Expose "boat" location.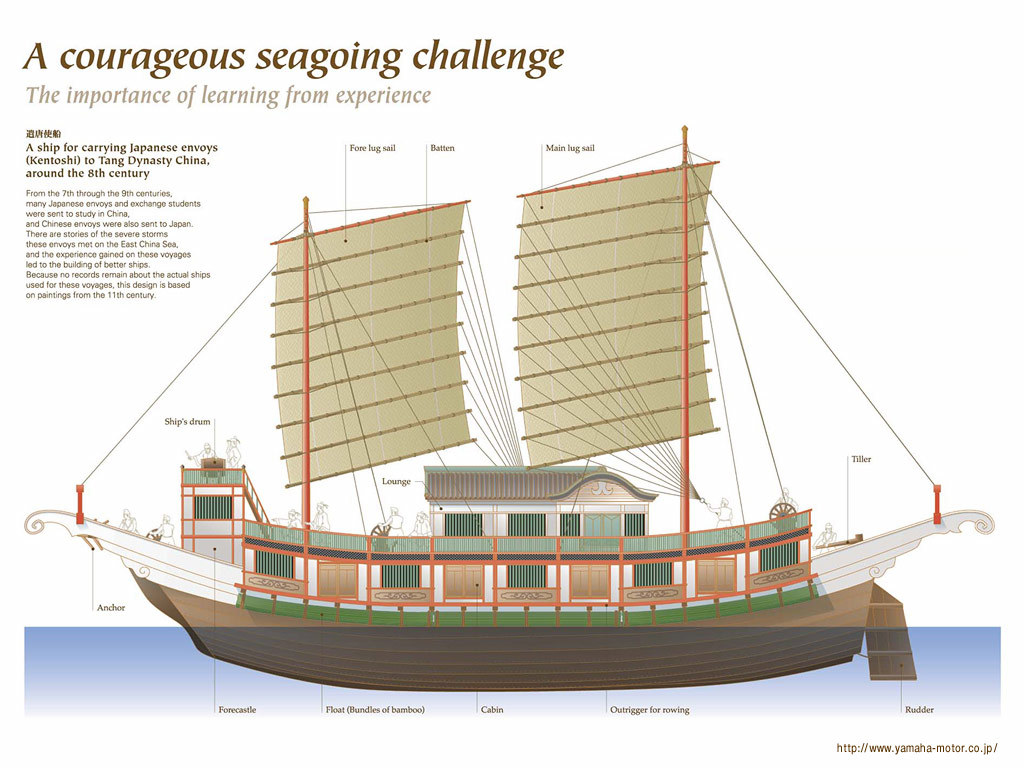
Exposed at (38,141,1023,744).
